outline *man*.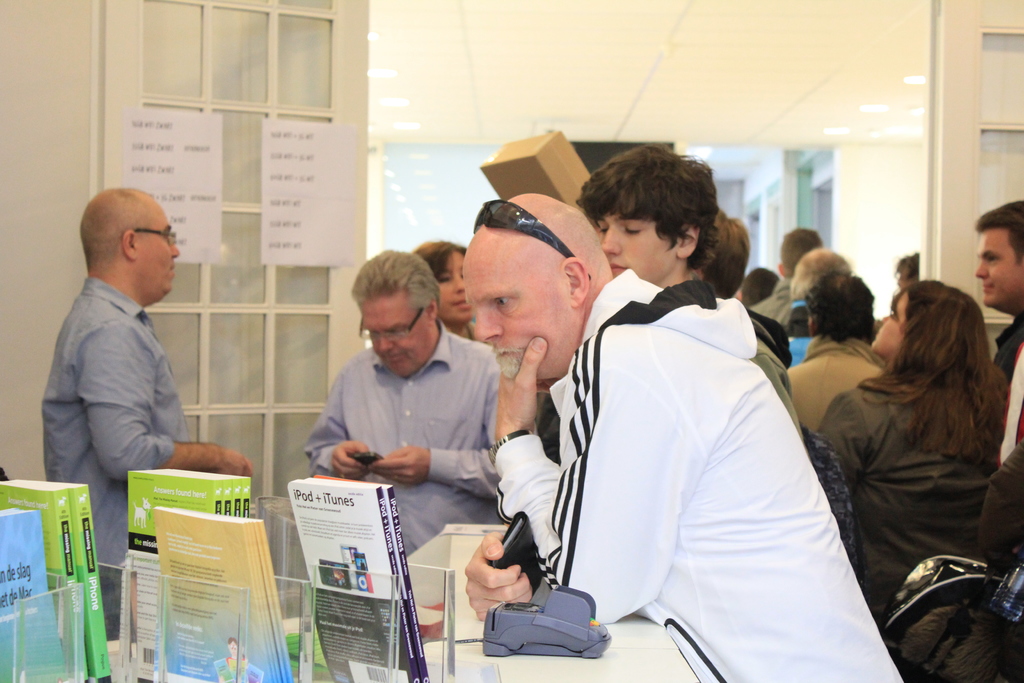
Outline: box=[18, 186, 207, 528].
